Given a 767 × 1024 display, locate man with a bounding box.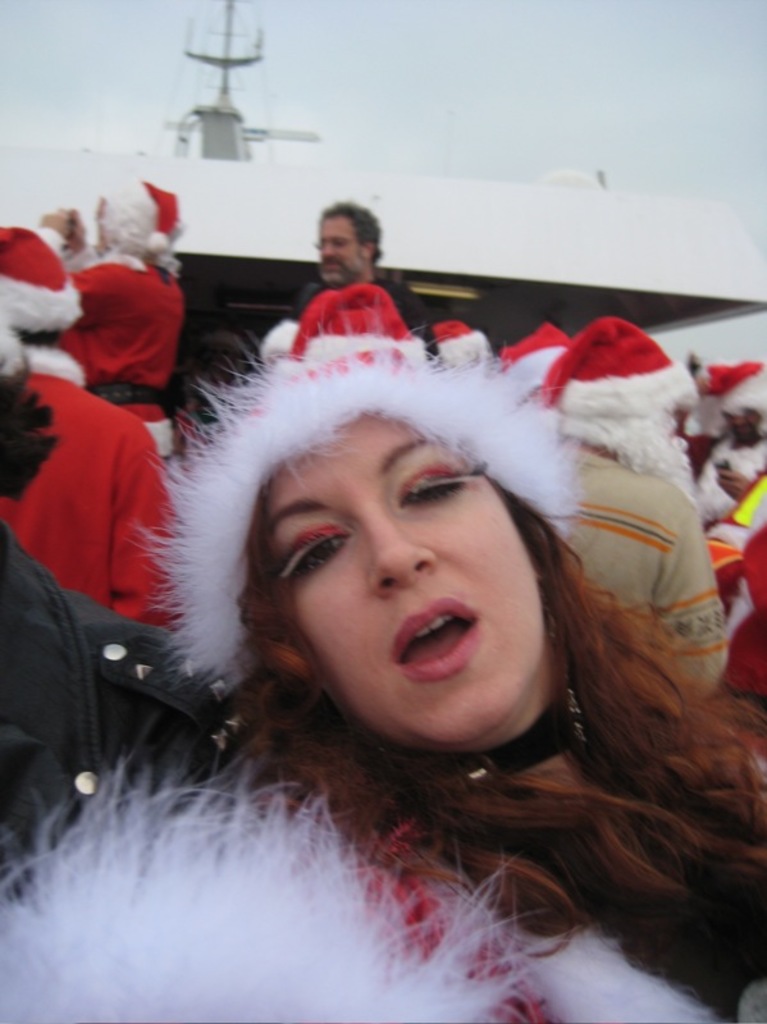
Located: {"x1": 273, "y1": 198, "x2": 429, "y2": 353}.
